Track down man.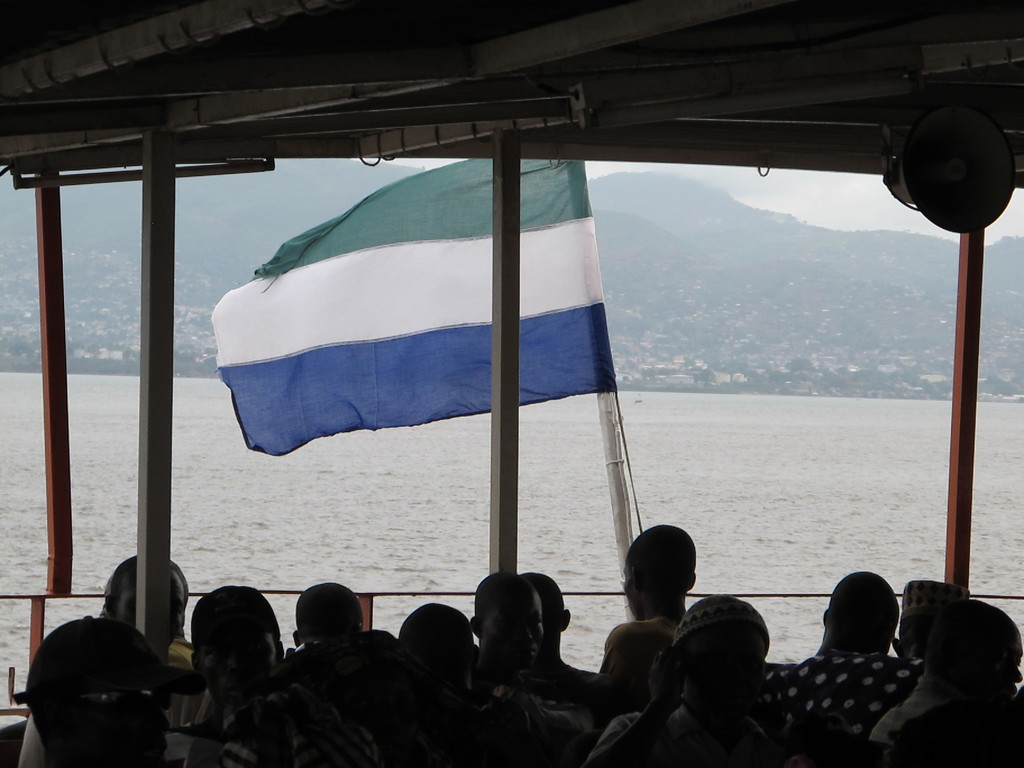
Tracked to [left=15, top=614, right=207, bottom=767].
